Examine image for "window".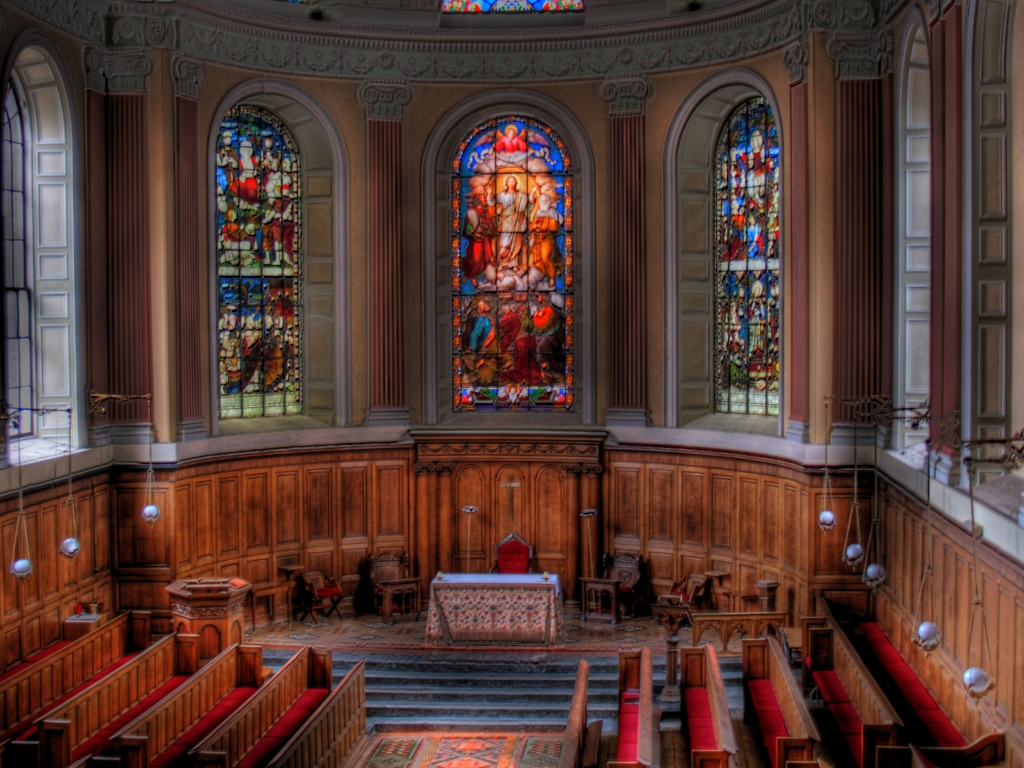
Examination result: {"x1": 214, "y1": 91, "x2": 337, "y2": 435}.
